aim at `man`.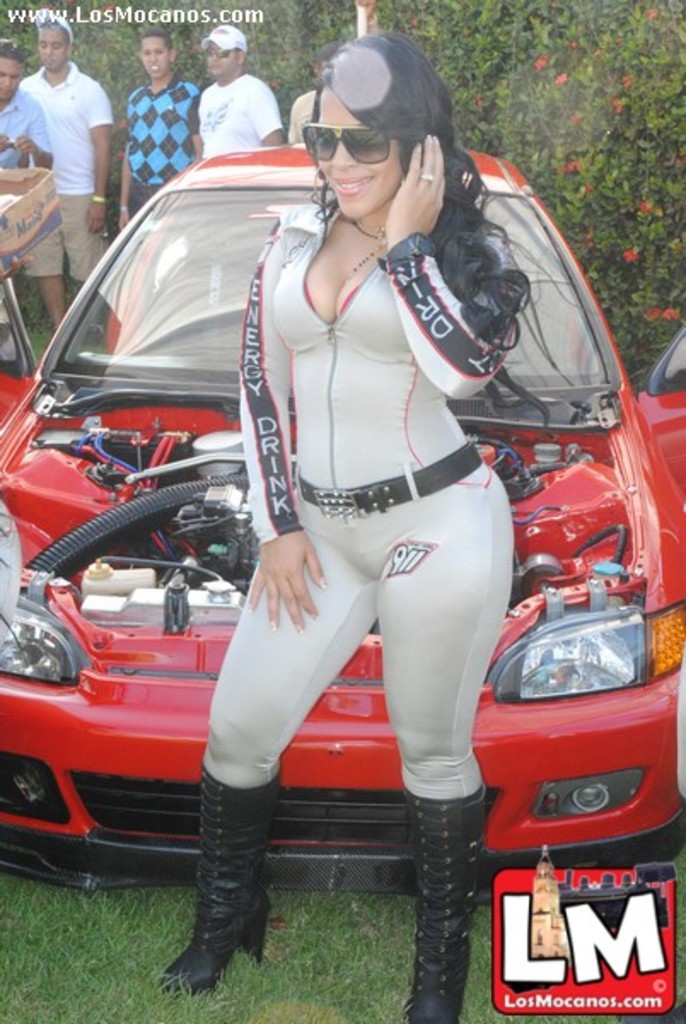
Aimed at <bbox>0, 39, 55, 171</bbox>.
